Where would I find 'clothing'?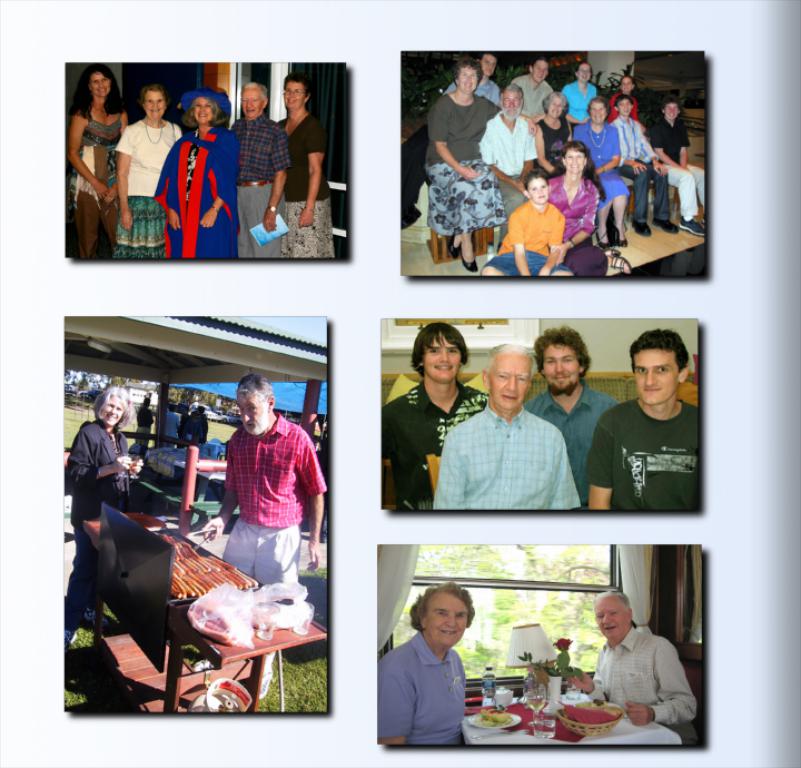
At <box>177,412,195,447</box>.
